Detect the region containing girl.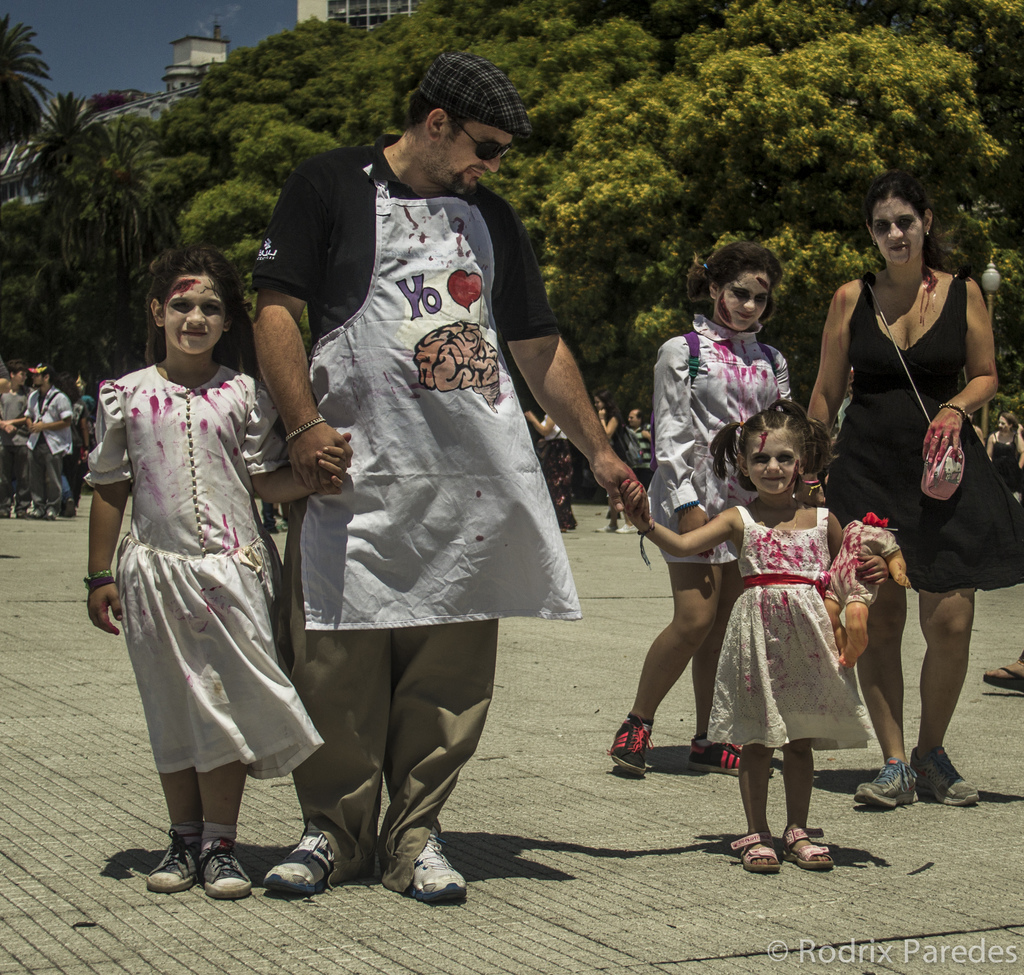
box(620, 403, 889, 873).
